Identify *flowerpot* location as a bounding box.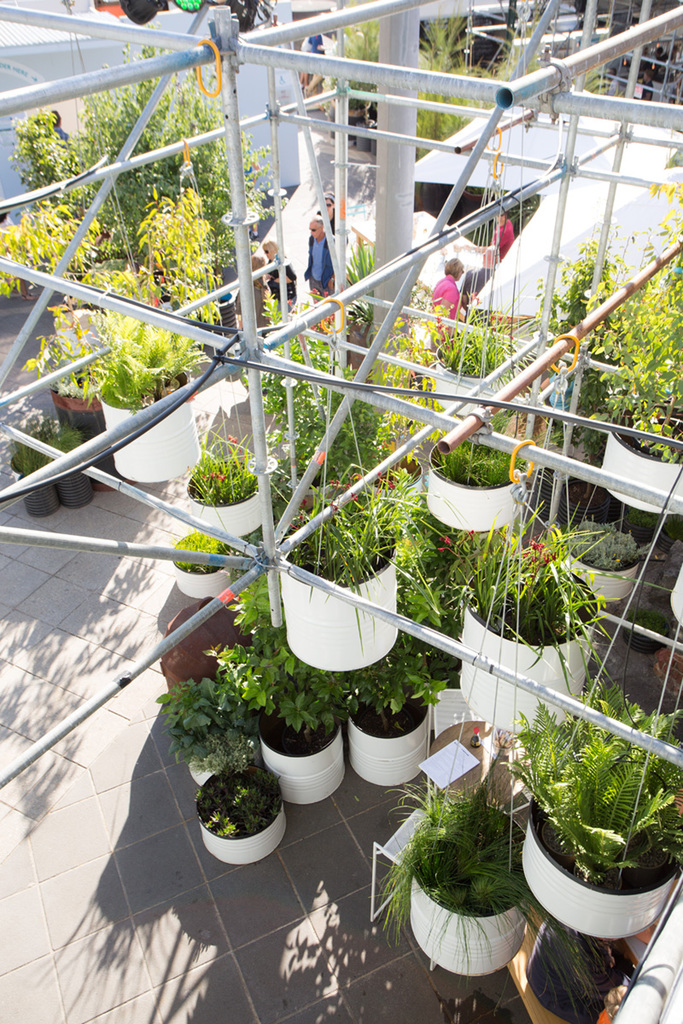
rect(595, 413, 682, 518).
